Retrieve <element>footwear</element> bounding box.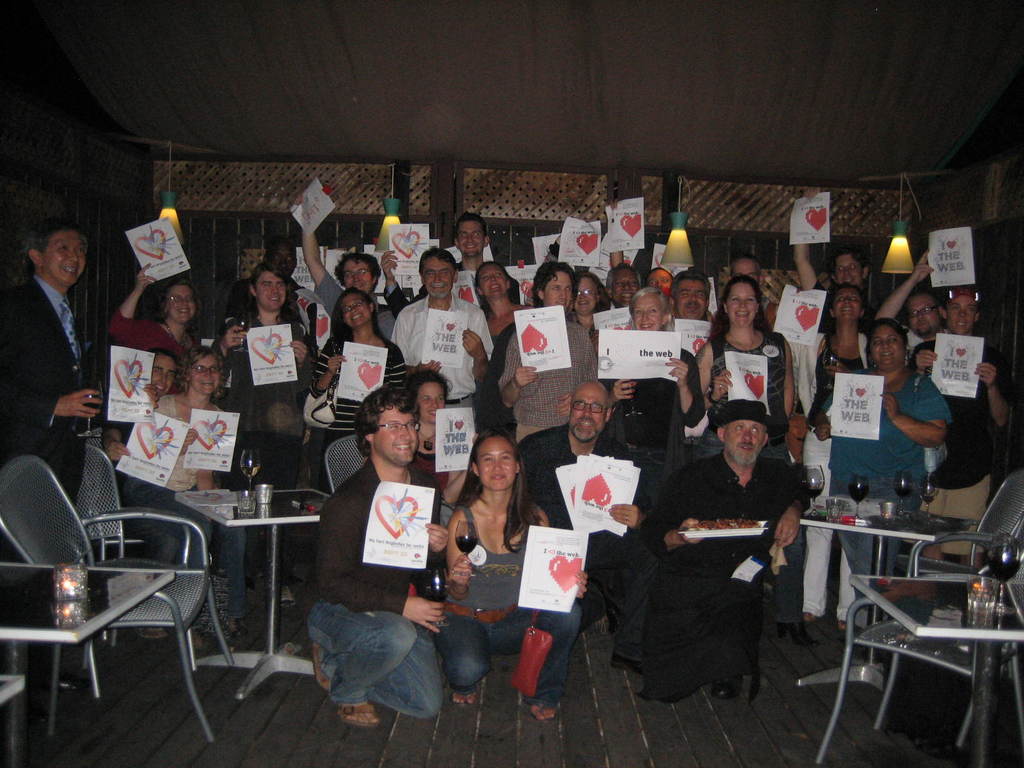
Bounding box: pyautogui.locateOnScreen(139, 626, 168, 643).
